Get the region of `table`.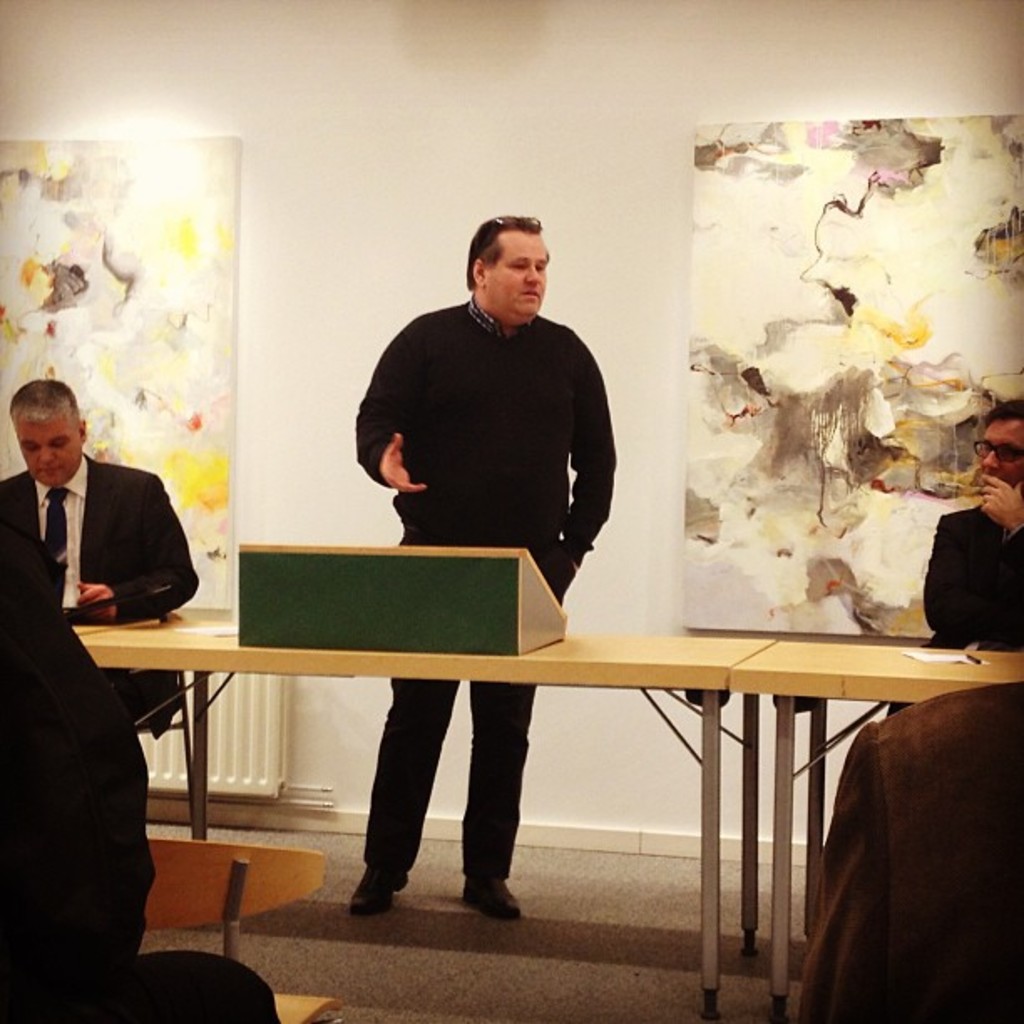
[x1=733, y1=649, x2=1022, y2=1012].
